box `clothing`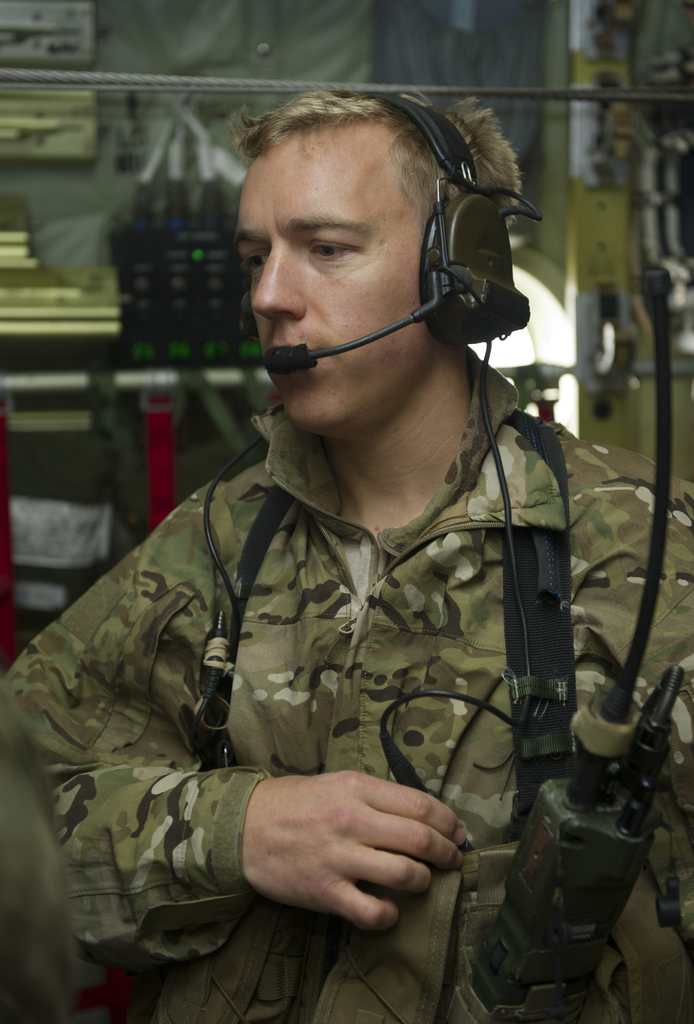
[x1=0, y1=340, x2=693, y2=1023]
